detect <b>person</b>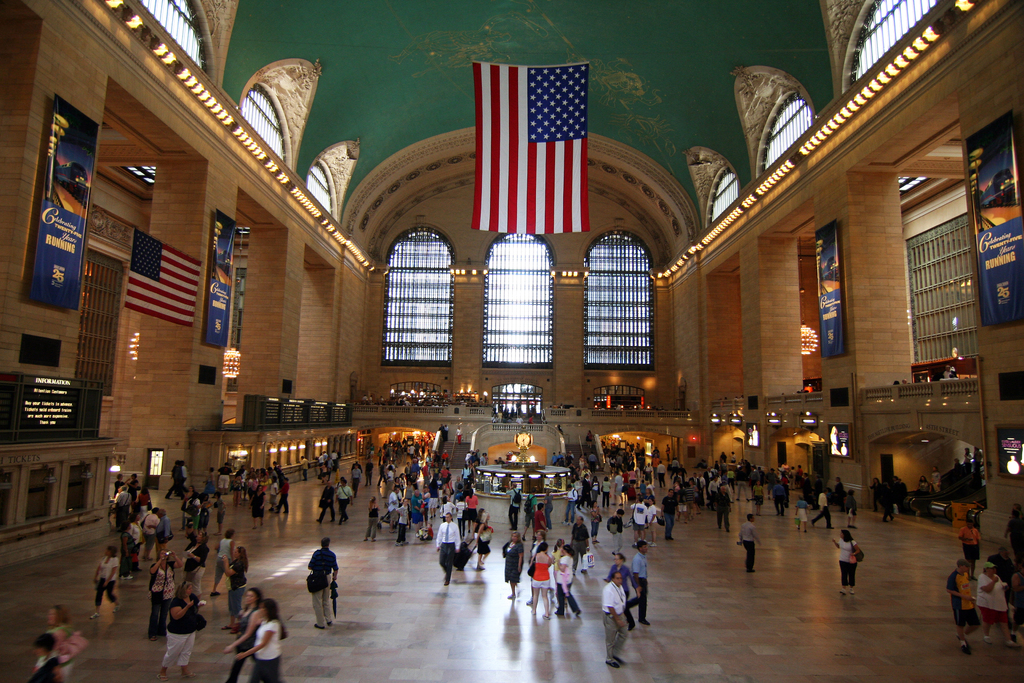
l=86, t=545, r=119, b=621
